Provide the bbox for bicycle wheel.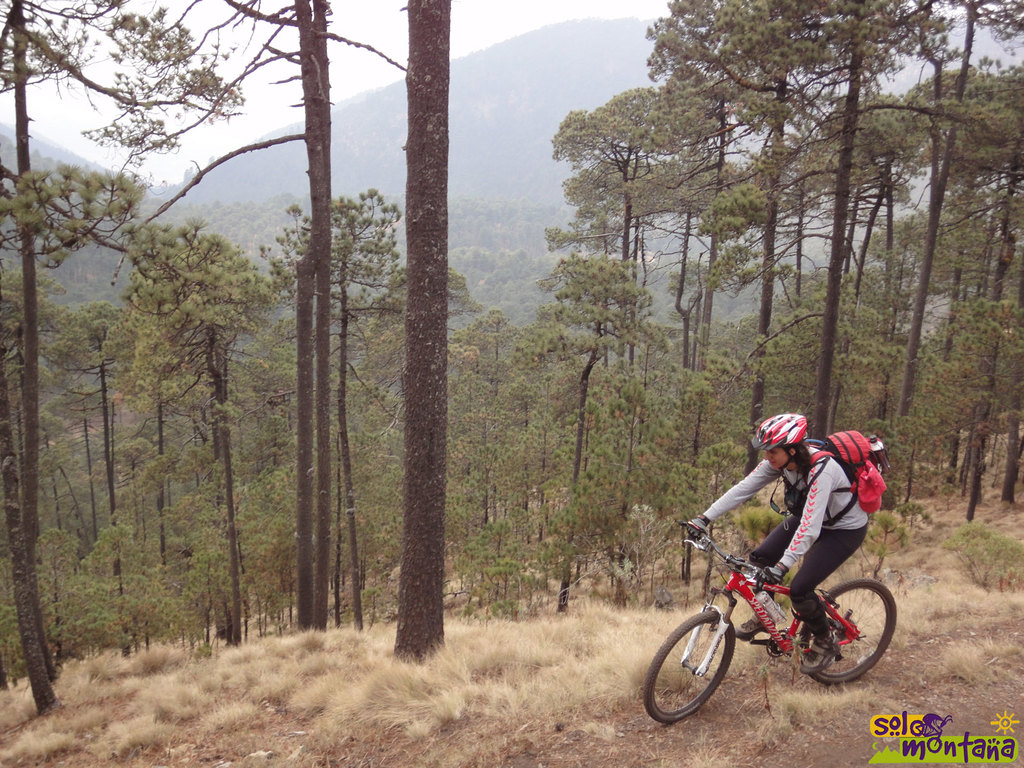
<box>799,579,902,683</box>.
